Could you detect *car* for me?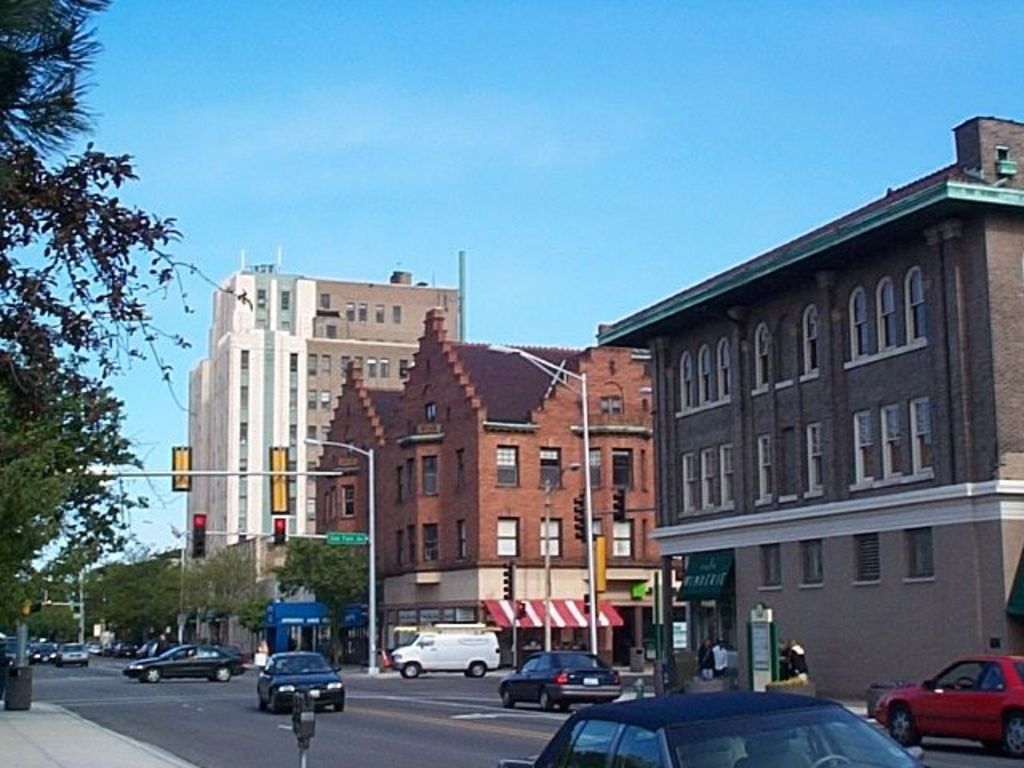
Detection result: select_region(51, 640, 88, 666).
